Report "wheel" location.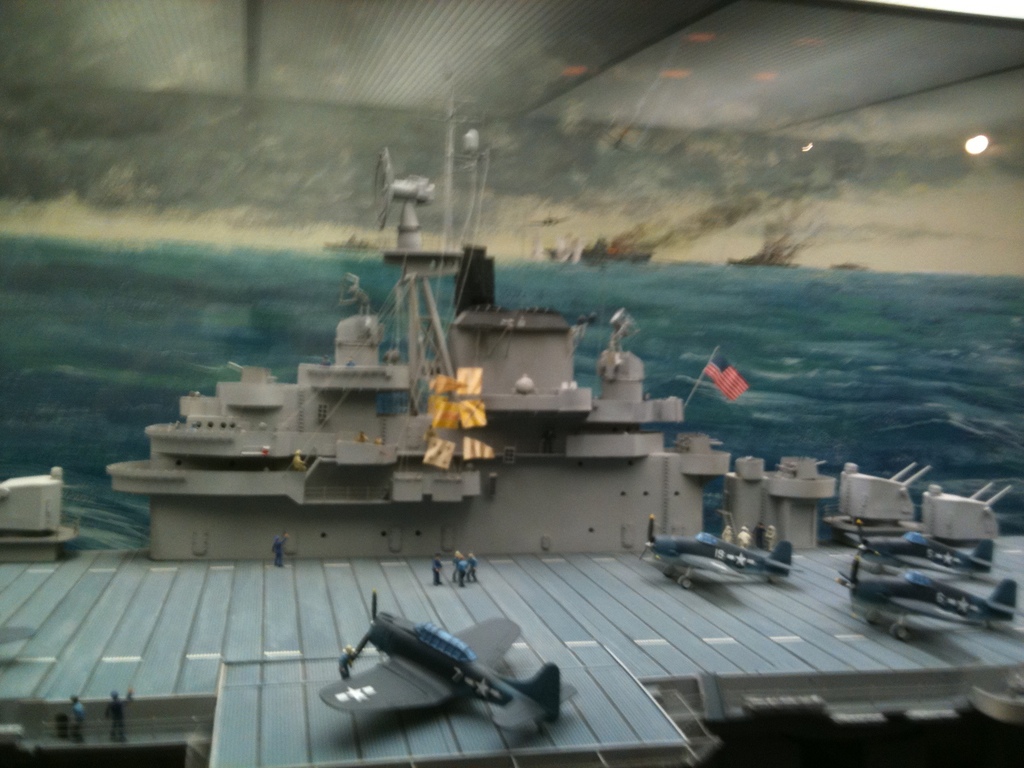
Report: detection(864, 610, 881, 626).
